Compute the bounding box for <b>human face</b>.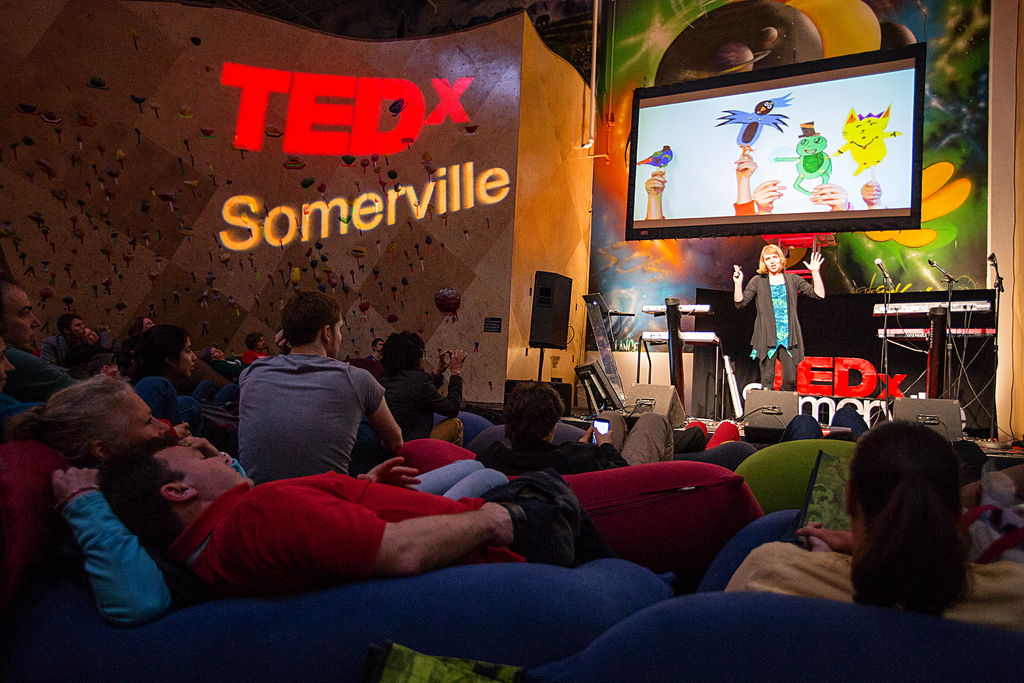
[0,288,42,345].
